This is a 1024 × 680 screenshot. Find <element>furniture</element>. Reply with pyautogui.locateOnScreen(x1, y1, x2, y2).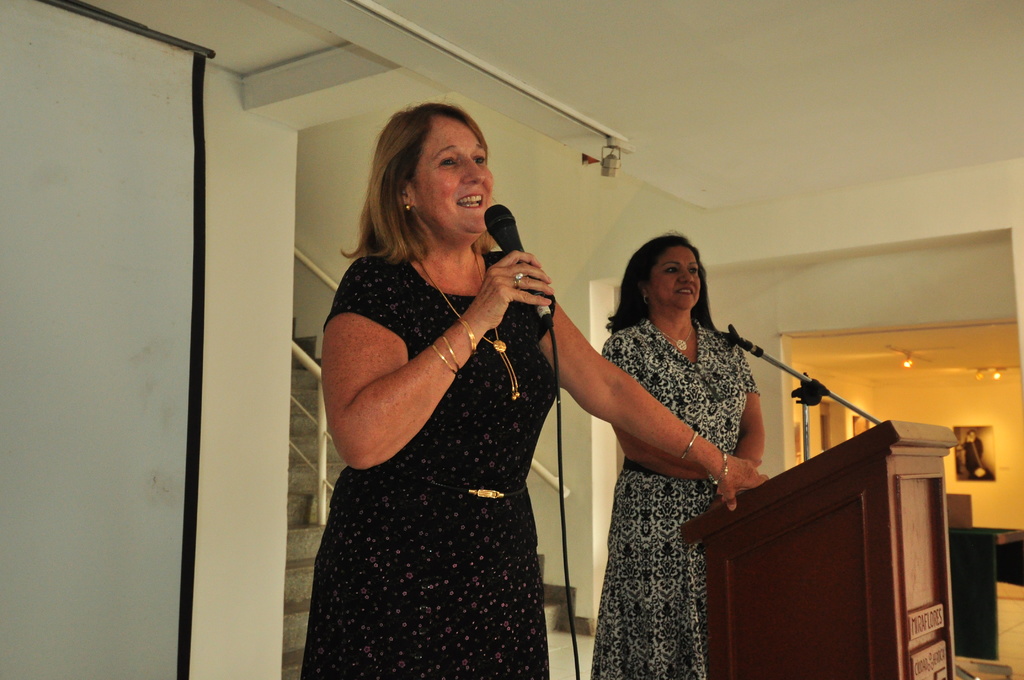
pyautogui.locateOnScreen(676, 420, 959, 679).
